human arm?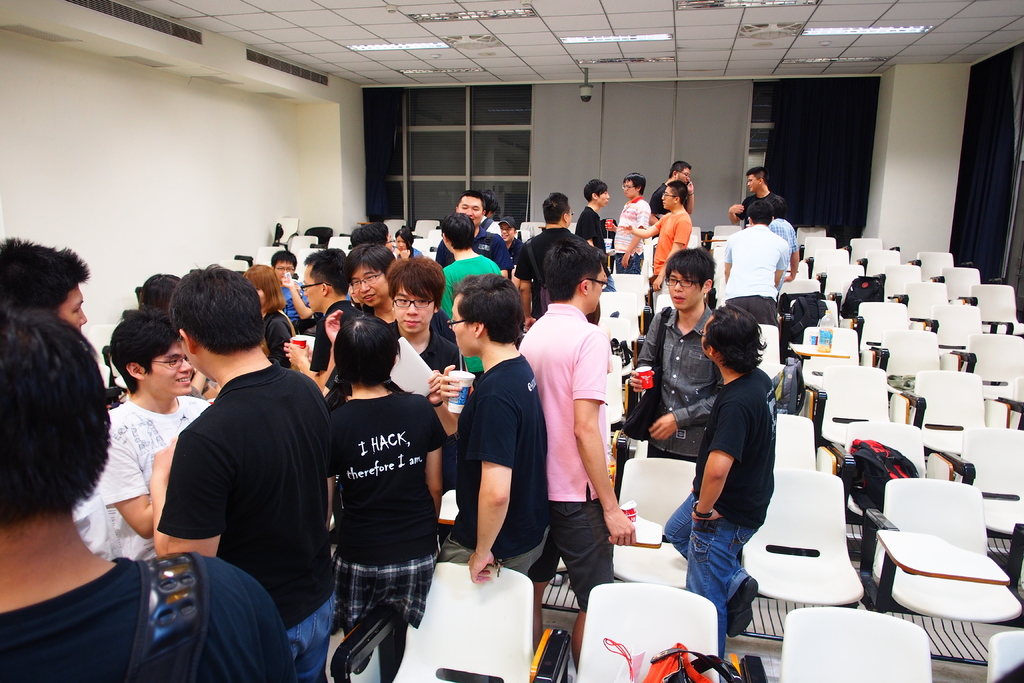
region(618, 197, 655, 272)
